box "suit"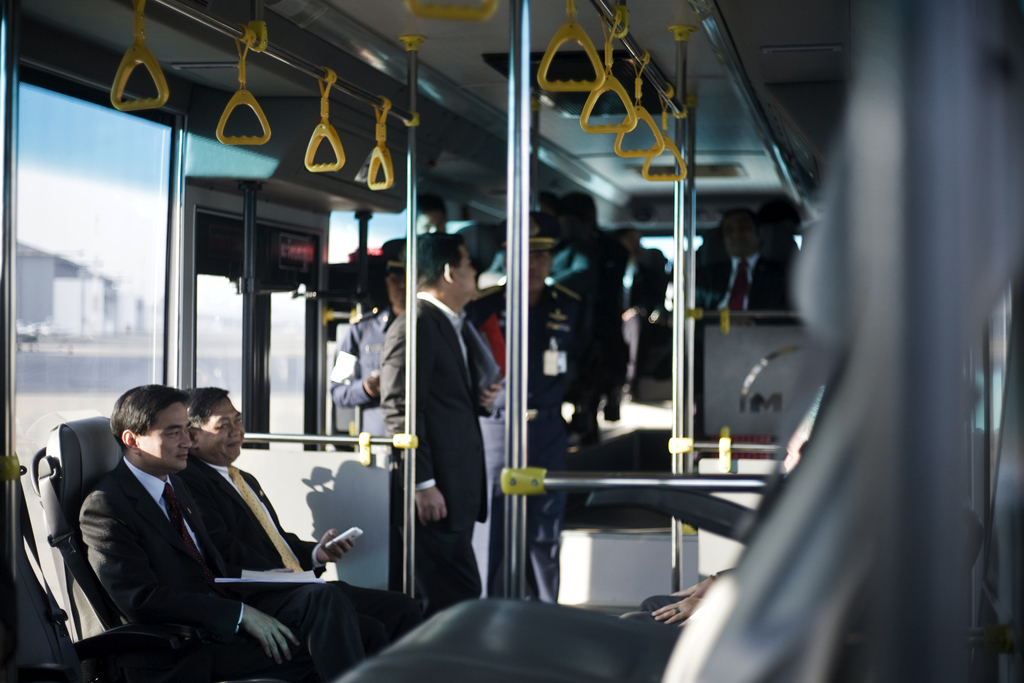
l=460, t=284, r=608, b=547
